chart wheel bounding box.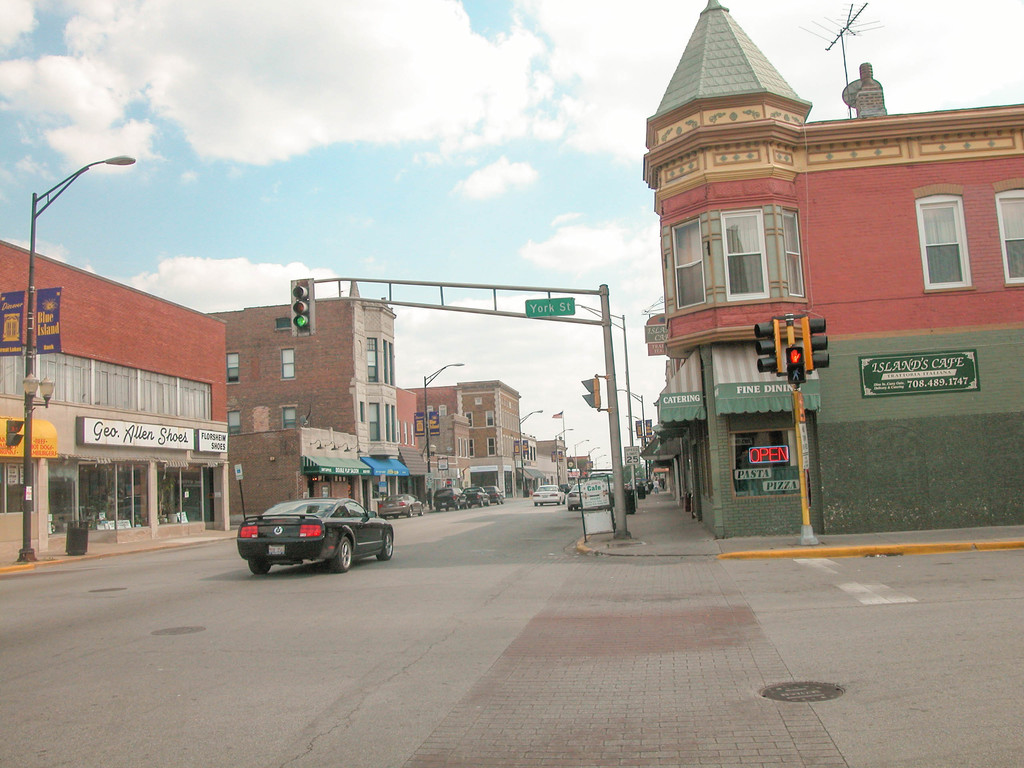
Charted: 378/532/395/562.
